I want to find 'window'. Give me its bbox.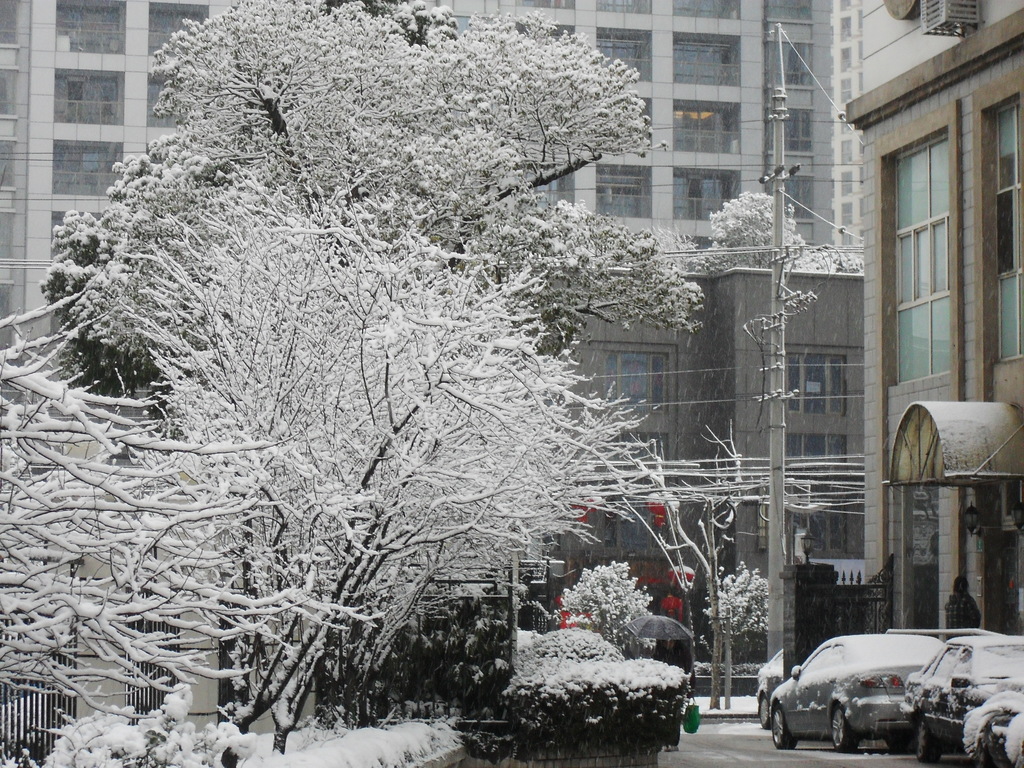
996 101 1023 367.
